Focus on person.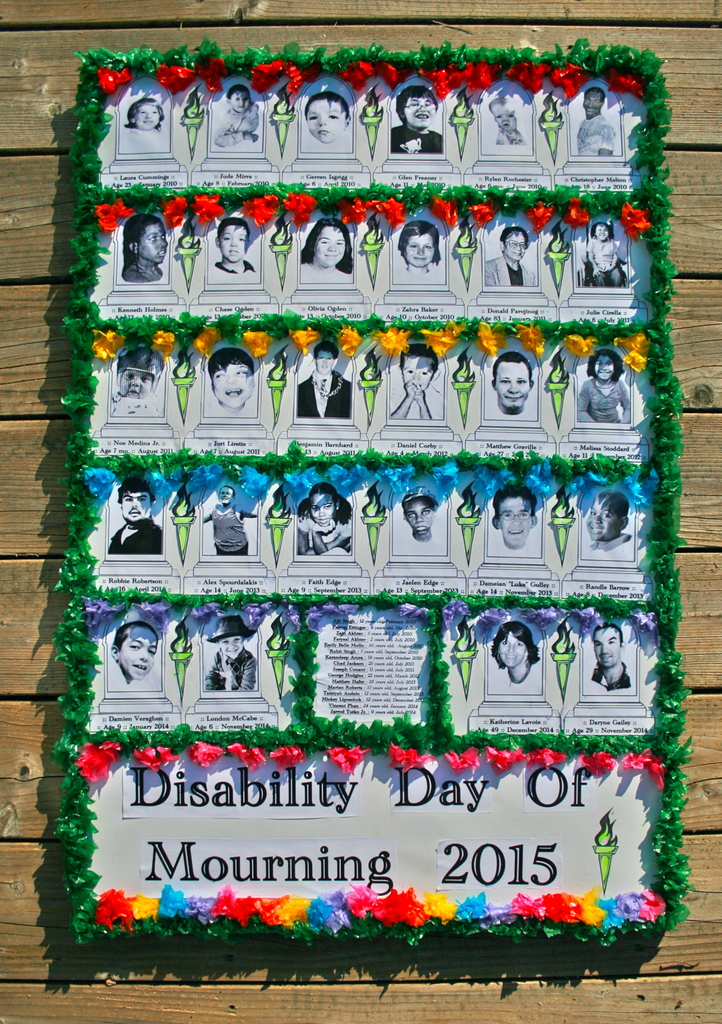
Focused at 572:83:616:161.
